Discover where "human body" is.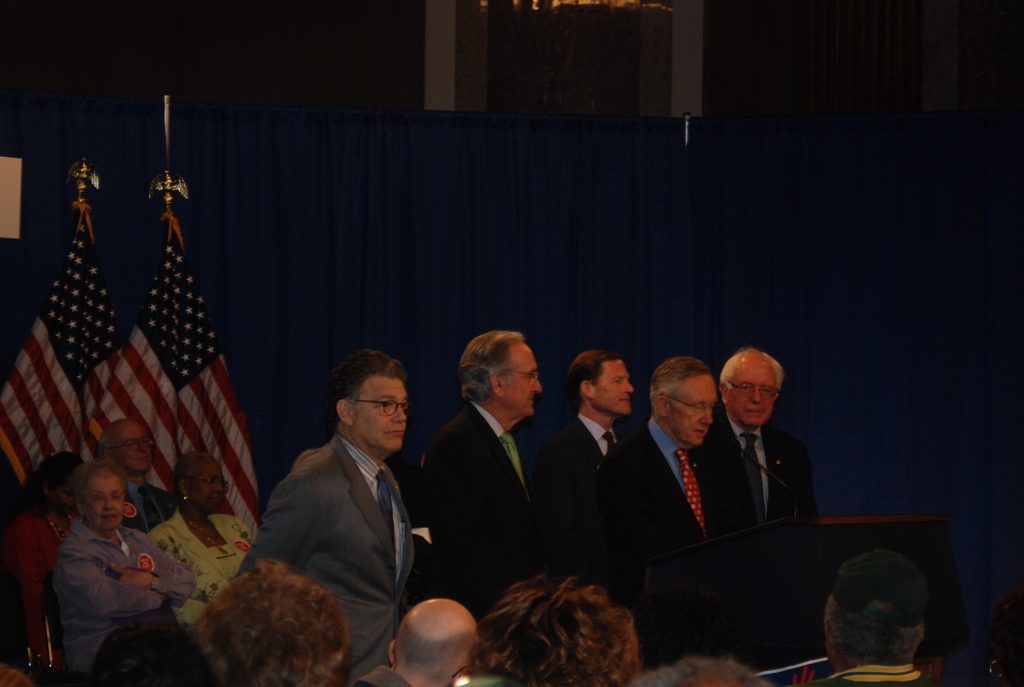
Discovered at bbox=[430, 398, 530, 613].
